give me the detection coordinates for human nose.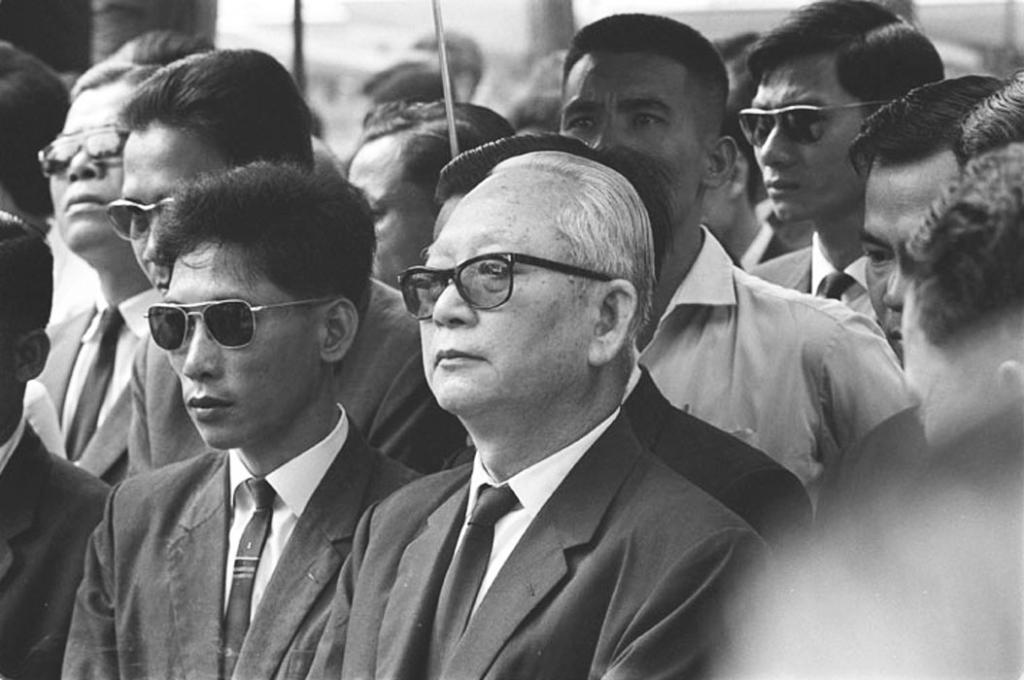
(882, 265, 907, 313).
